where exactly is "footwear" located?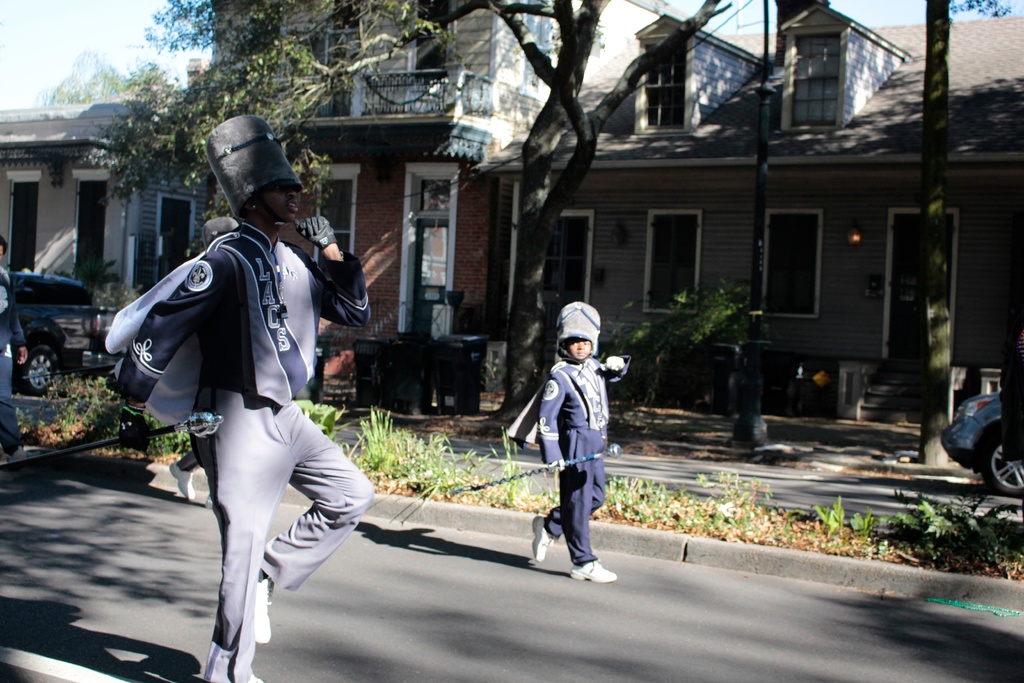
Its bounding box is pyautogui.locateOnScreen(530, 516, 556, 561).
